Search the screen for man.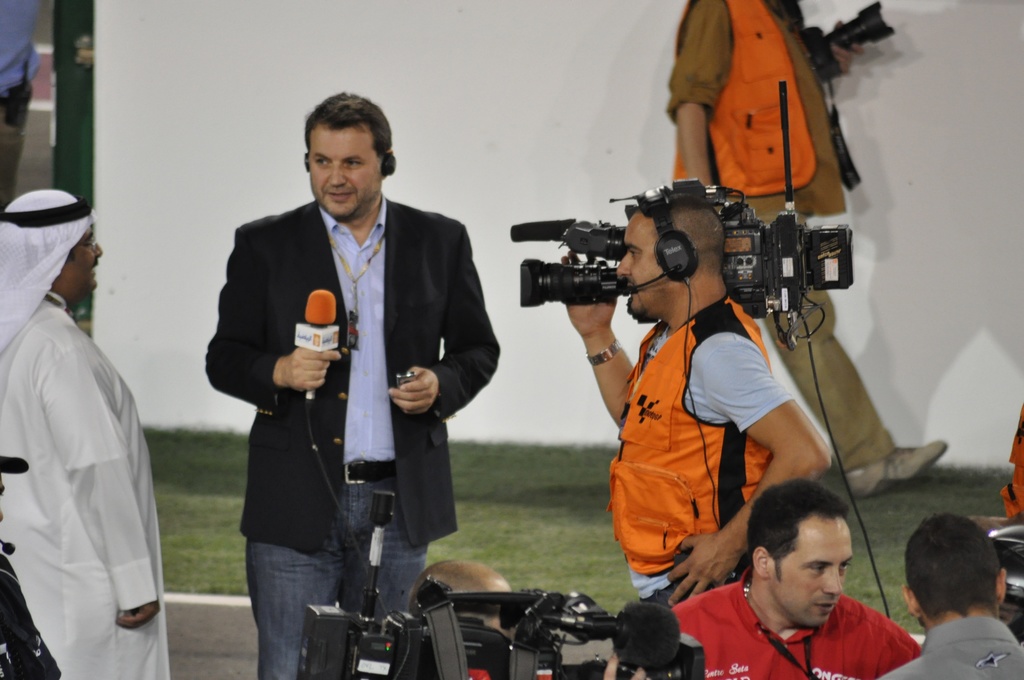
Found at bbox(203, 92, 500, 679).
